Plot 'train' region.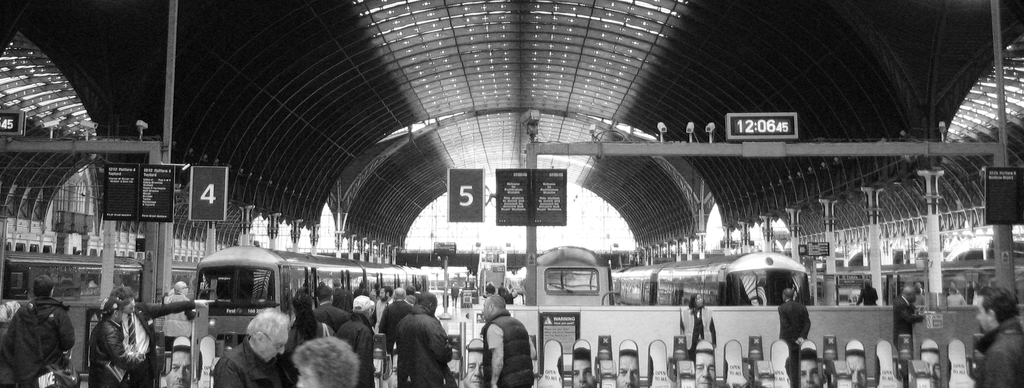
Plotted at {"left": 537, "top": 244, "right": 608, "bottom": 304}.
